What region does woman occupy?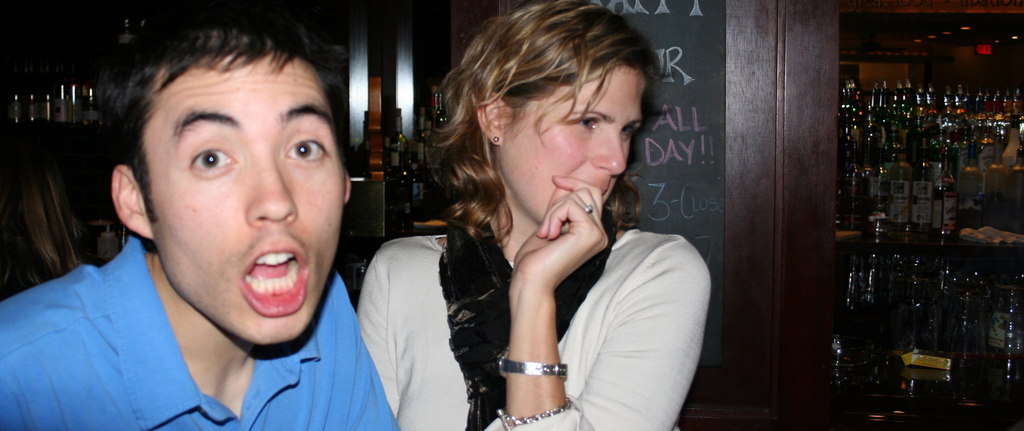
(406, 0, 678, 430).
